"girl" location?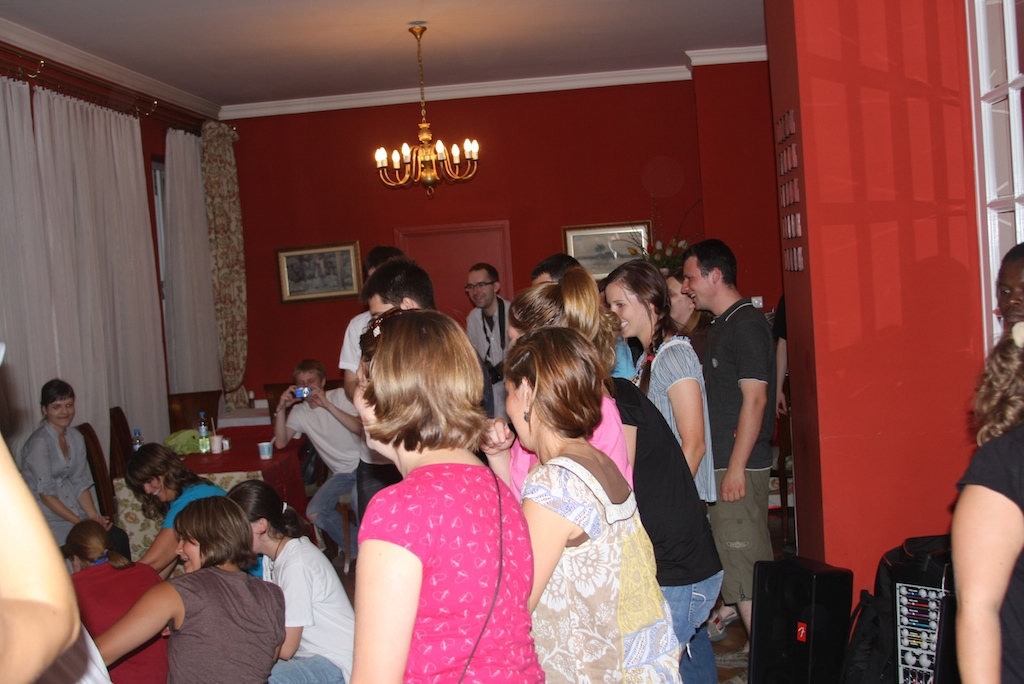
x1=604, y1=256, x2=719, y2=515
